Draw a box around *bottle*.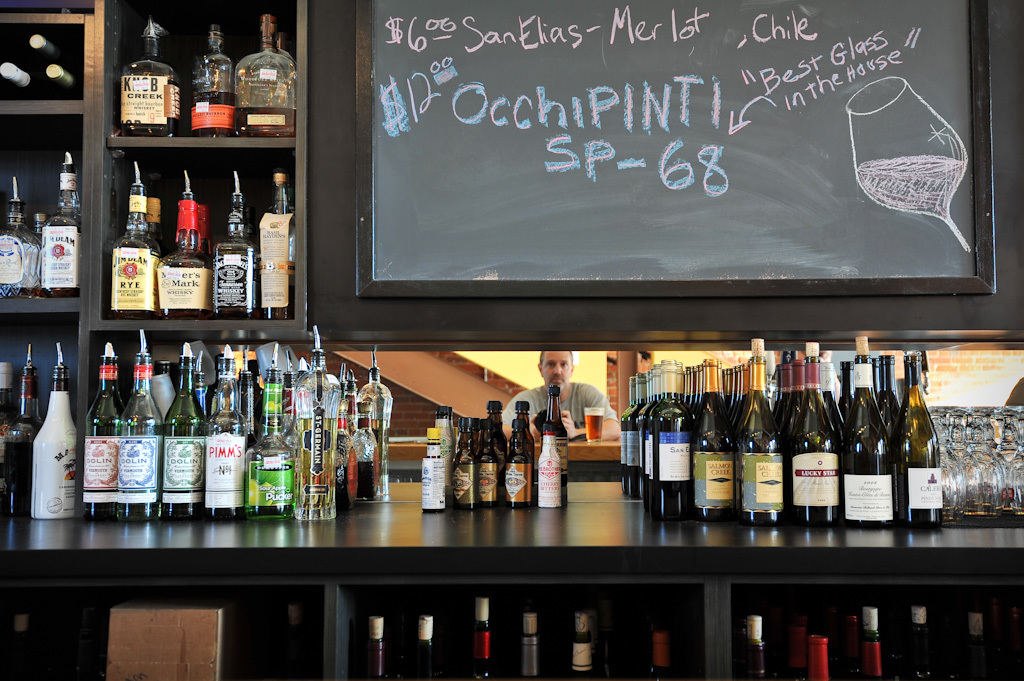
left=116, top=11, right=181, bottom=138.
